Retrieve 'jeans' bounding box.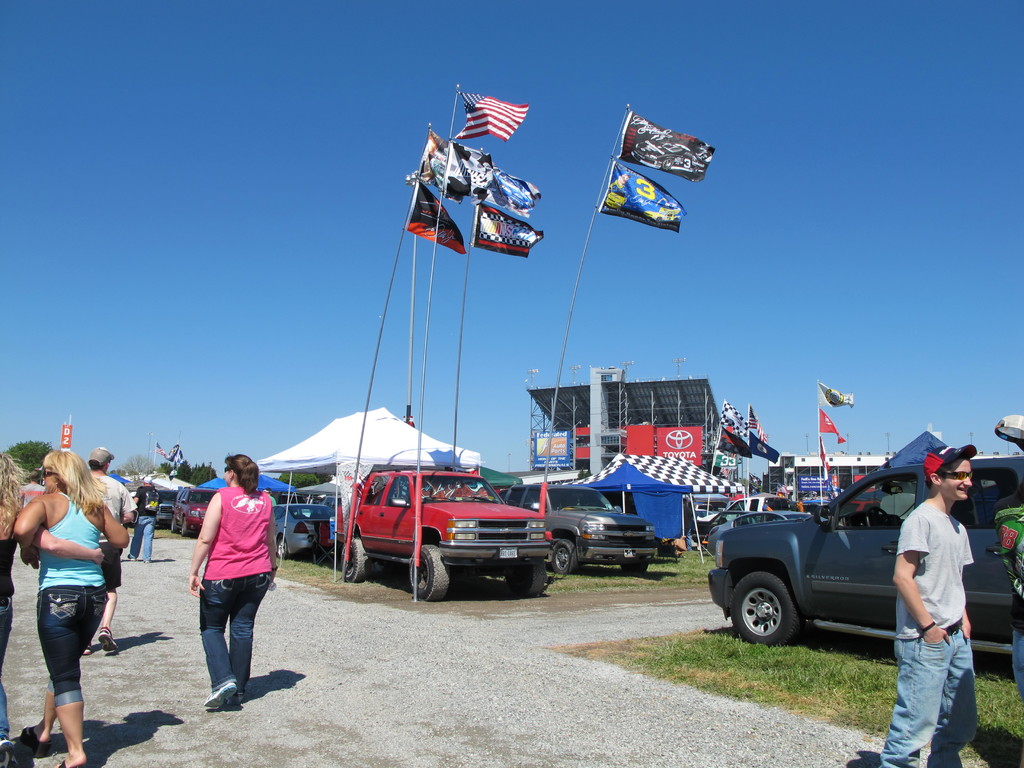
Bounding box: select_region(196, 570, 272, 697).
